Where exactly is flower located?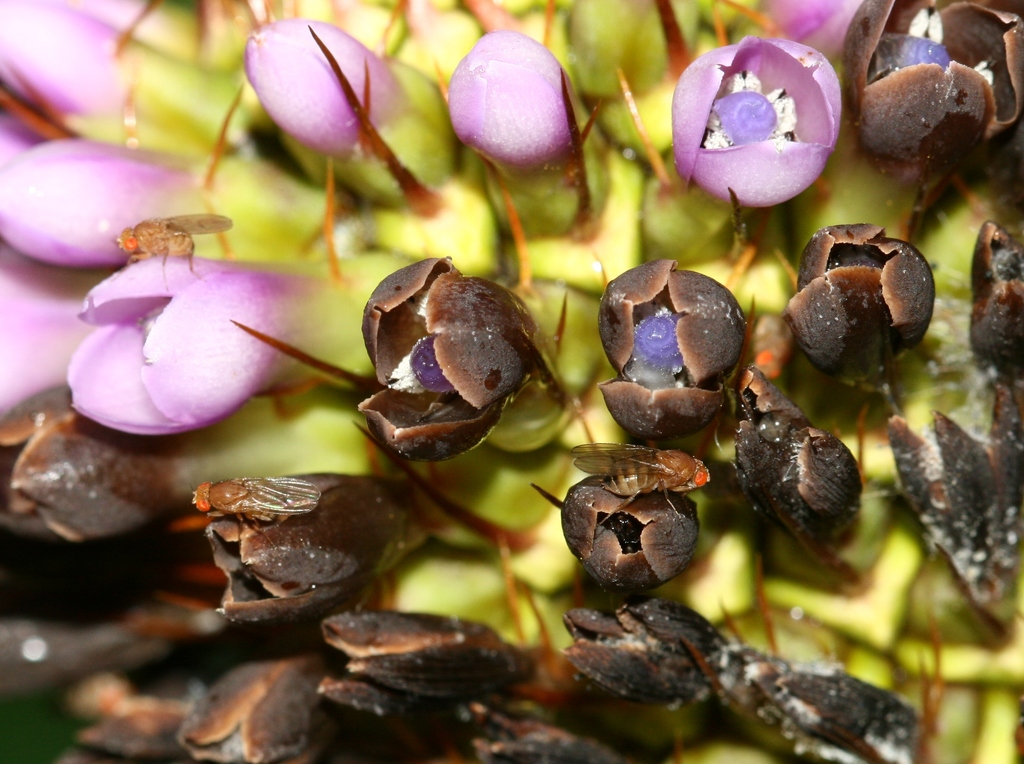
Its bounding box is <region>354, 251, 572, 466</region>.
